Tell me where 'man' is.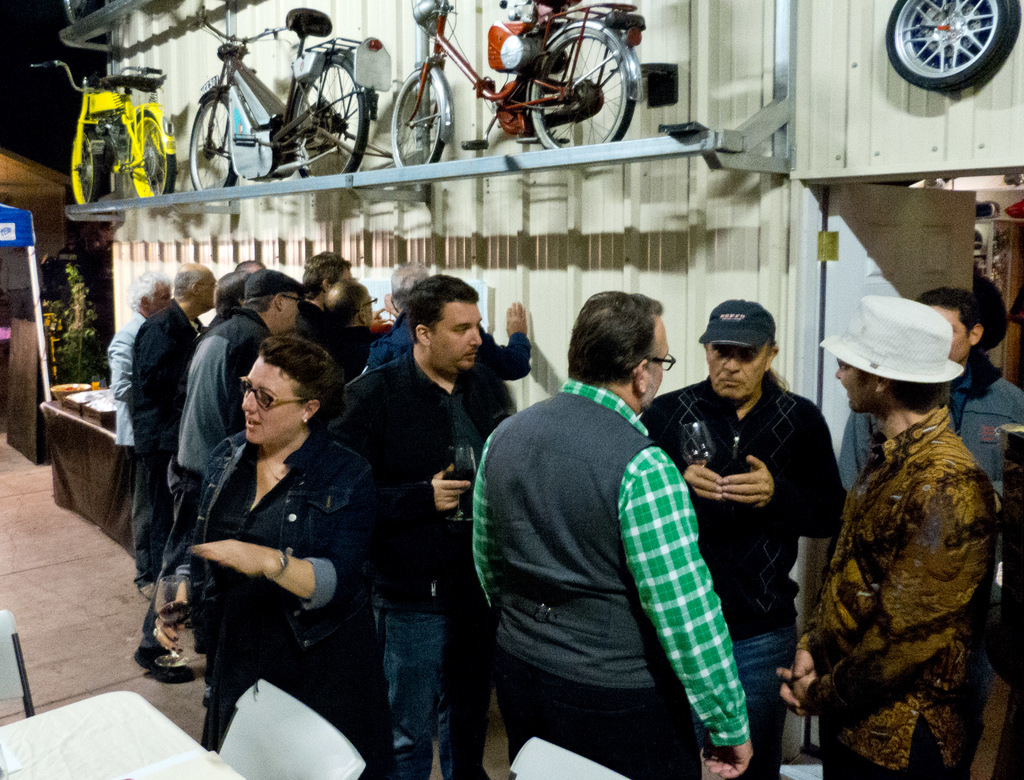
'man' is at Rect(838, 288, 1023, 779).
